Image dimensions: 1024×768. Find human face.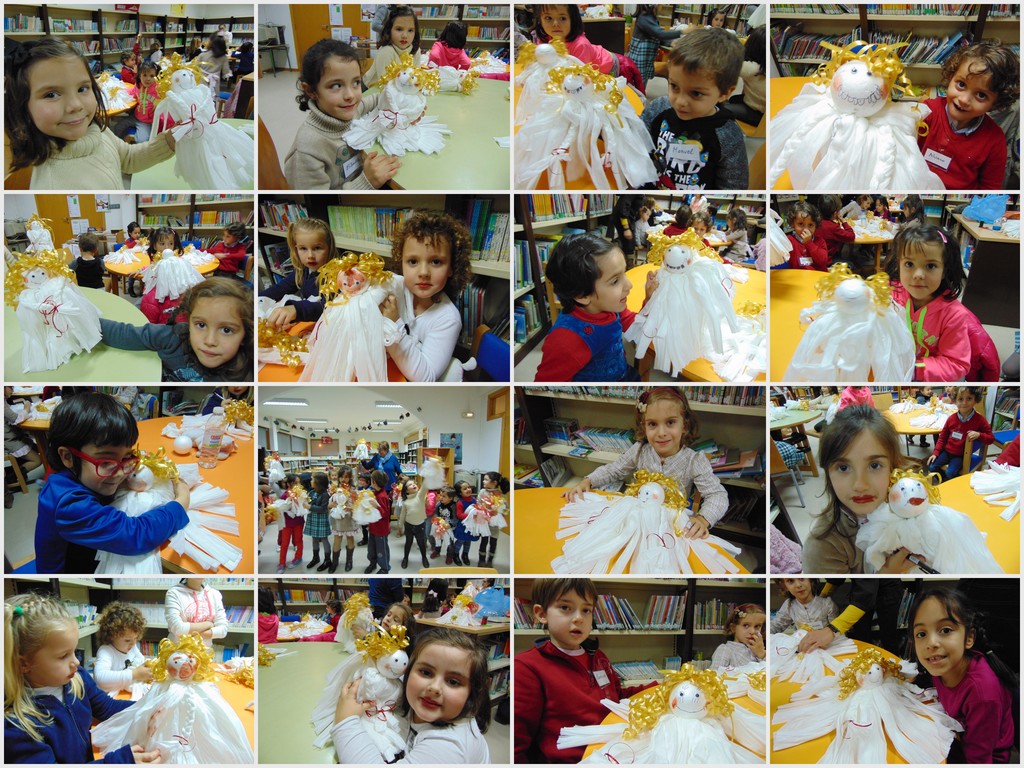
(289, 477, 299, 489).
